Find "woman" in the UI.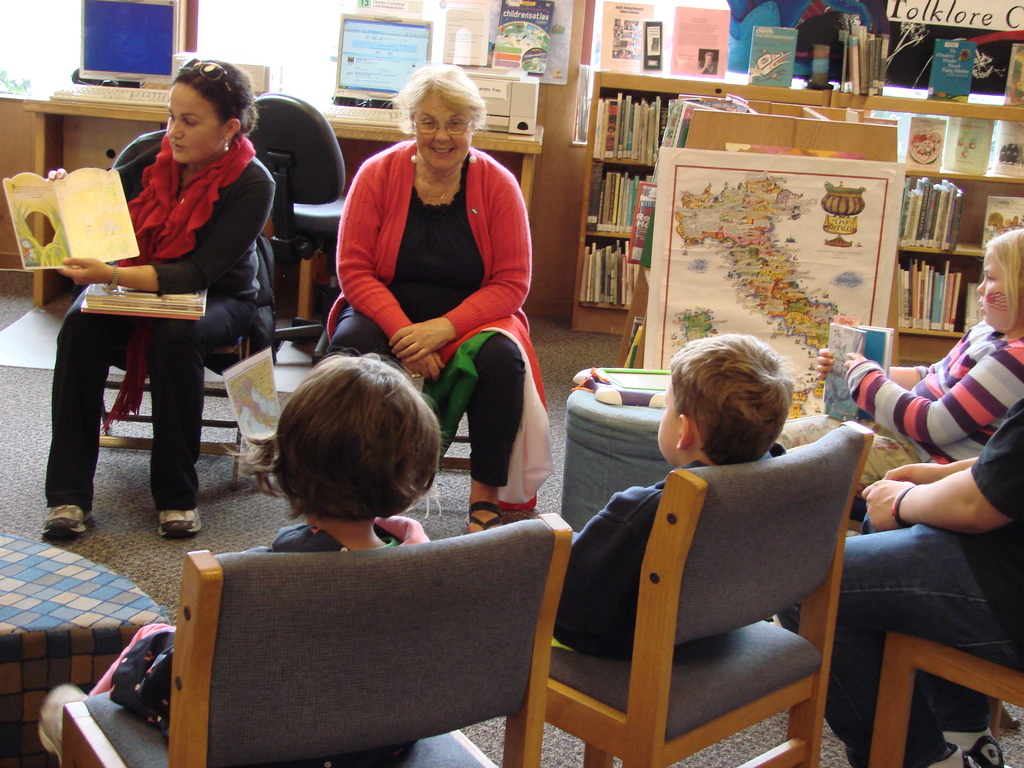
UI element at 330/61/552/533.
